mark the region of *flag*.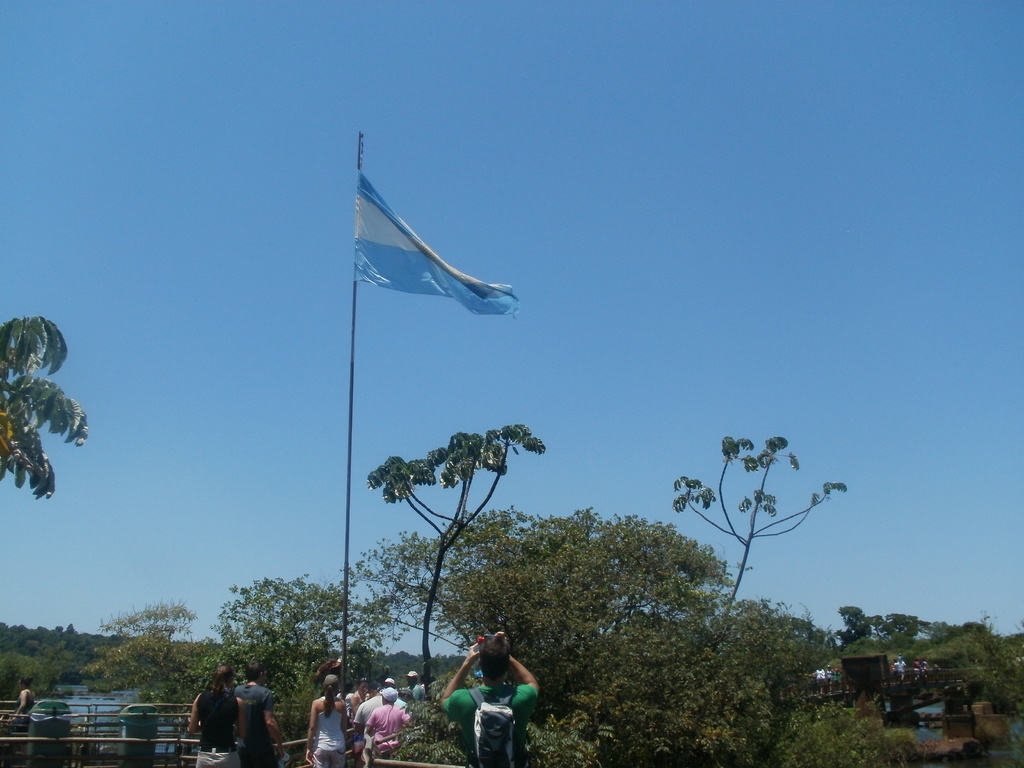
Region: [352, 168, 520, 323].
